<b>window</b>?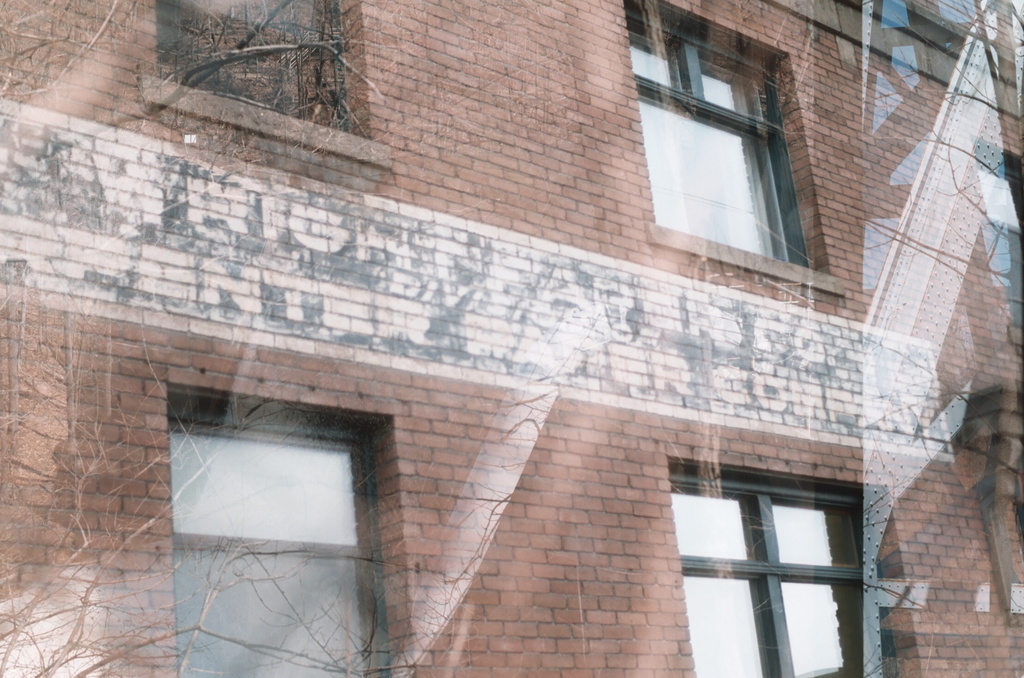
crop(622, 0, 815, 270)
